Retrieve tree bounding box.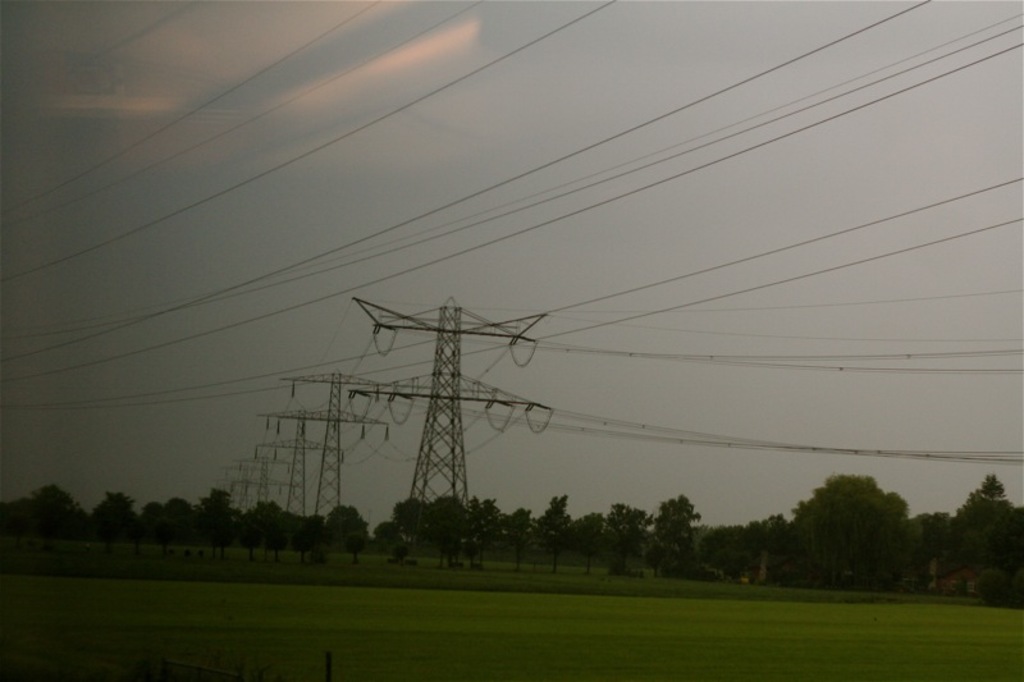
Bounding box: 529,491,579,576.
